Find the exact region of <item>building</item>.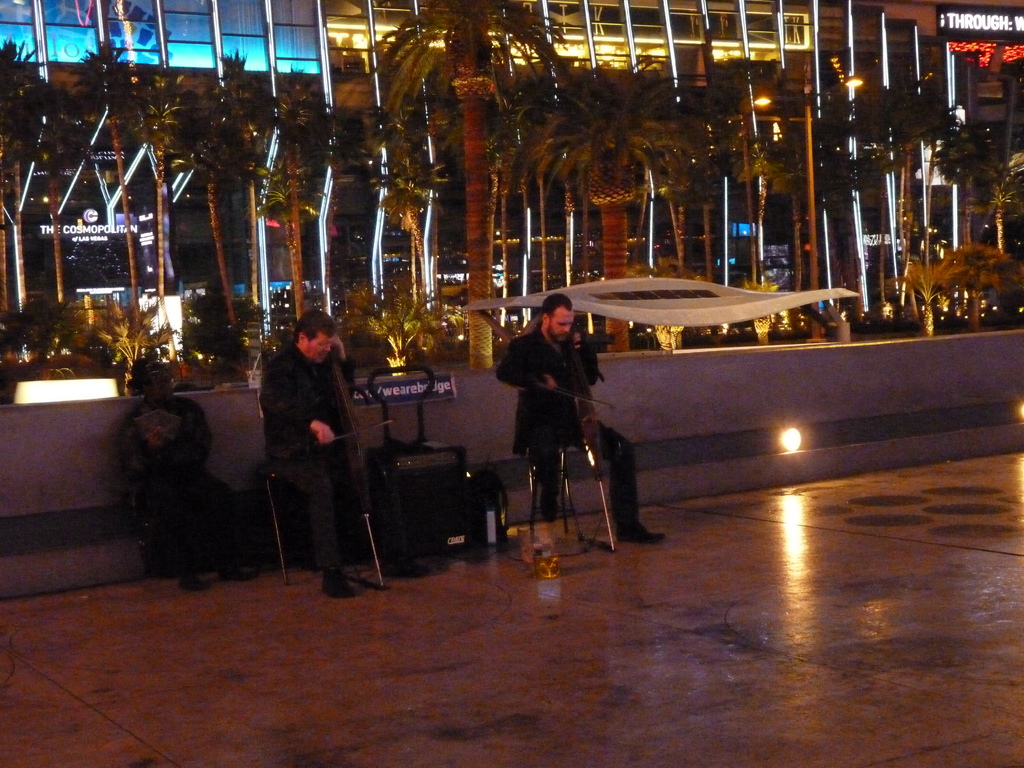
Exact region: [0,0,326,371].
